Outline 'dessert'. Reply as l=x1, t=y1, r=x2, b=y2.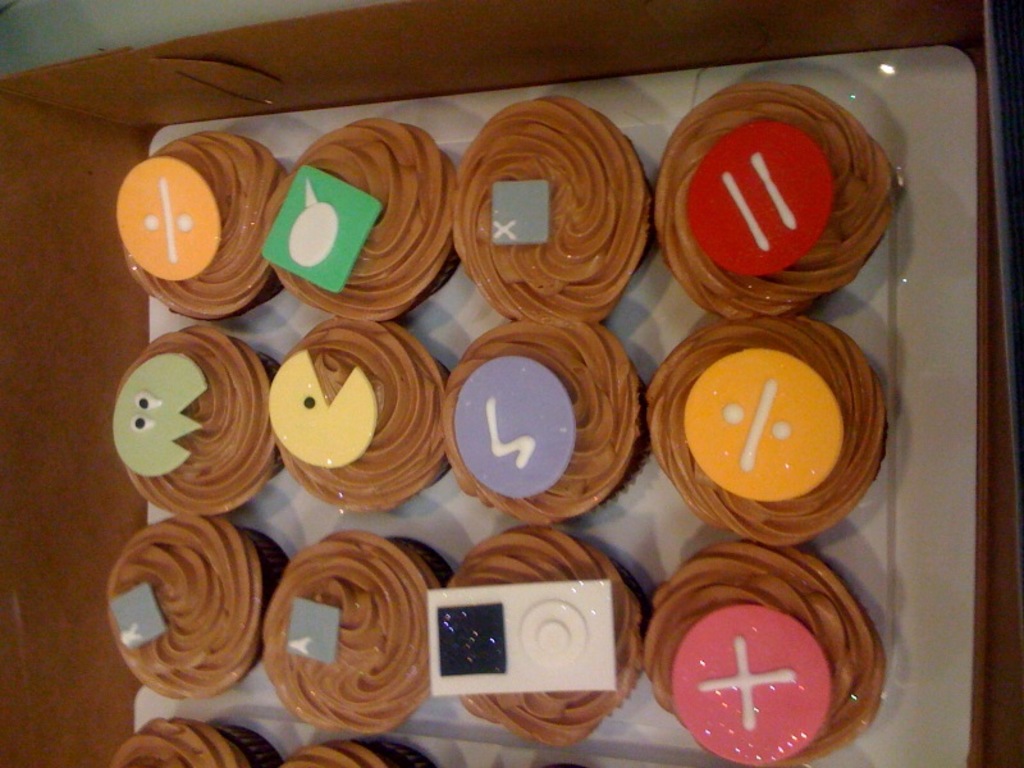
l=280, t=320, r=448, b=525.
